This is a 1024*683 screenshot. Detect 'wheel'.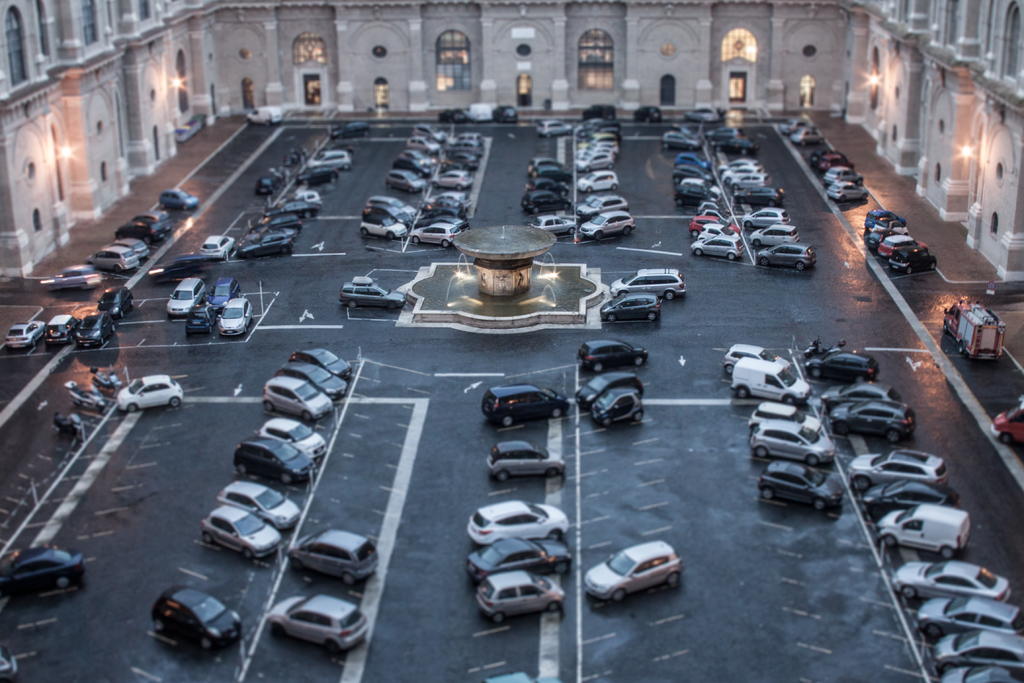
Rect(587, 188, 592, 195).
